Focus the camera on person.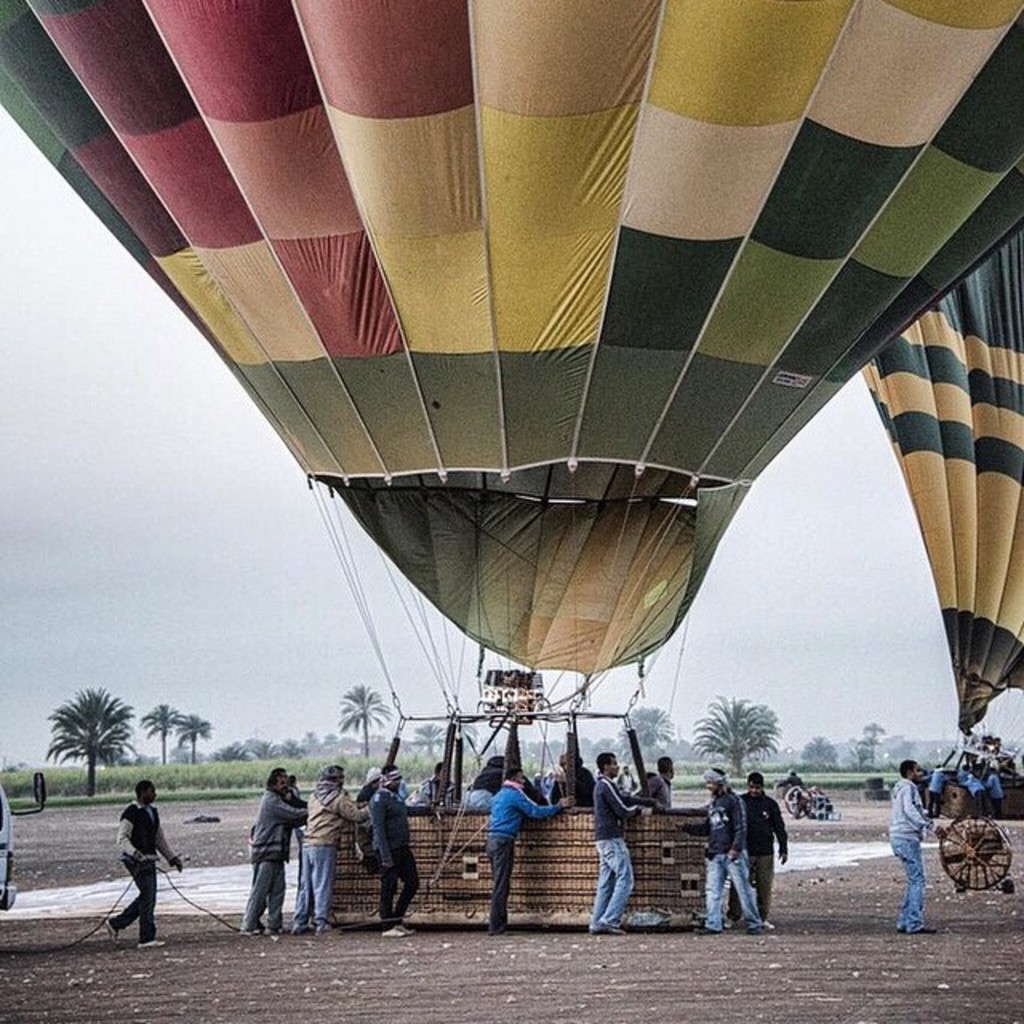
Focus region: (632, 754, 680, 816).
